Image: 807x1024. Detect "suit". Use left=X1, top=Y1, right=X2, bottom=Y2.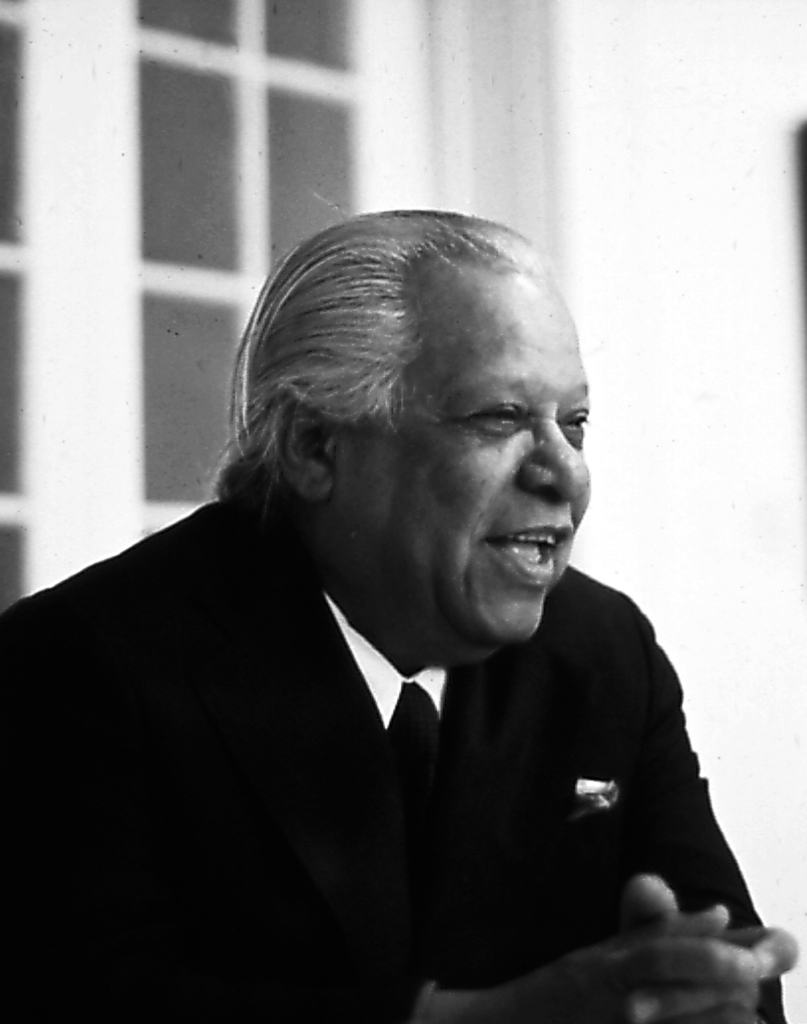
left=68, top=497, right=769, bottom=964.
